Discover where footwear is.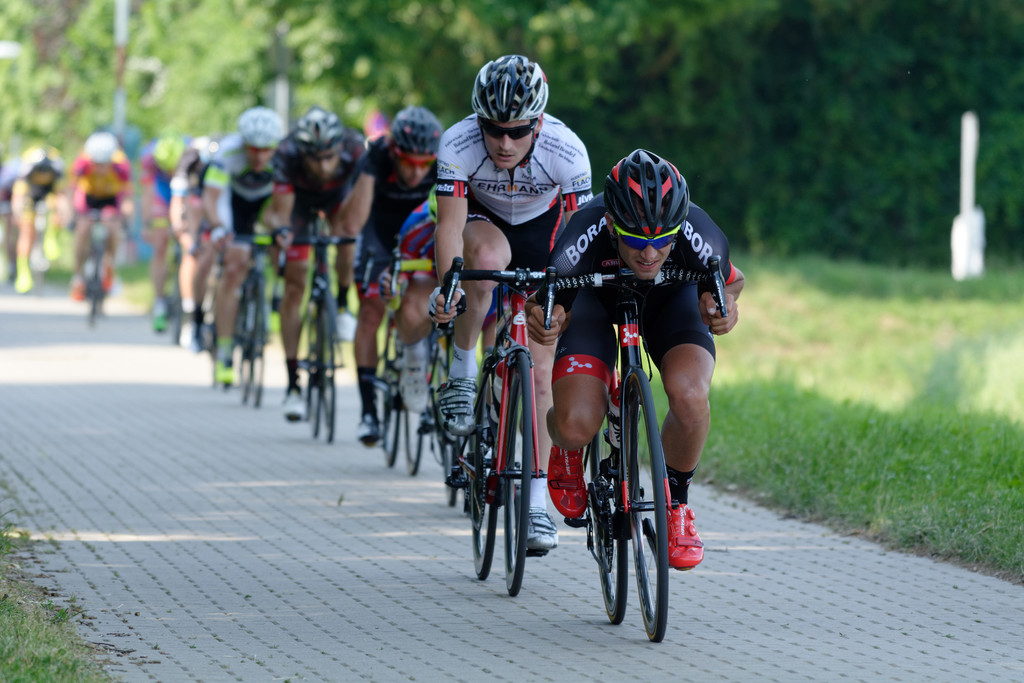
Discovered at region(152, 314, 168, 334).
